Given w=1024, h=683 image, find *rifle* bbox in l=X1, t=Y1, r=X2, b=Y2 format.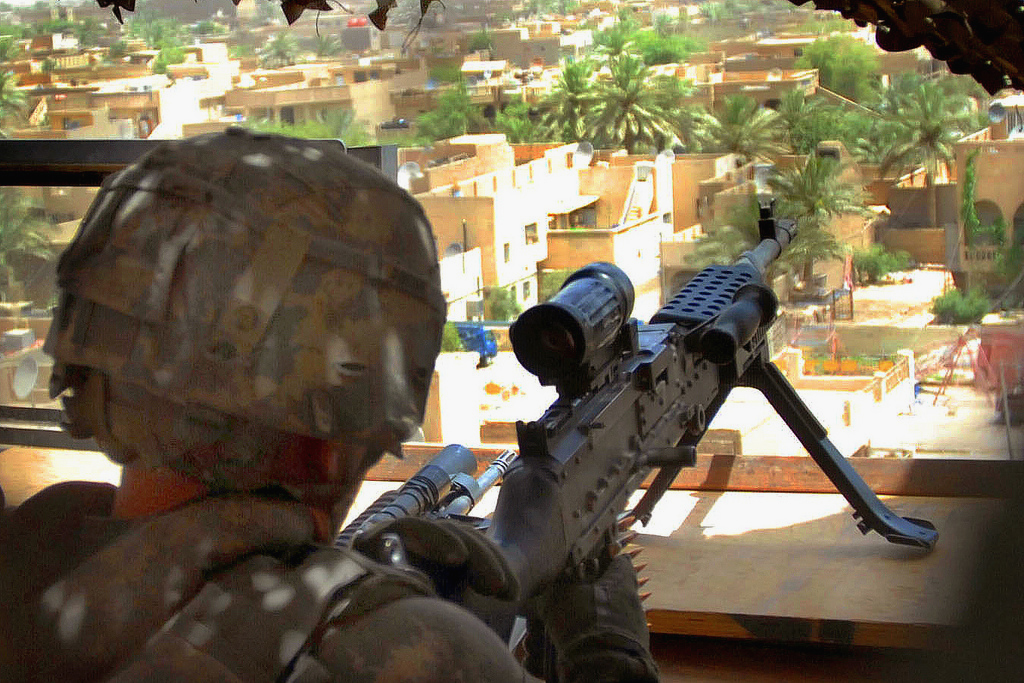
l=462, t=194, r=937, b=644.
